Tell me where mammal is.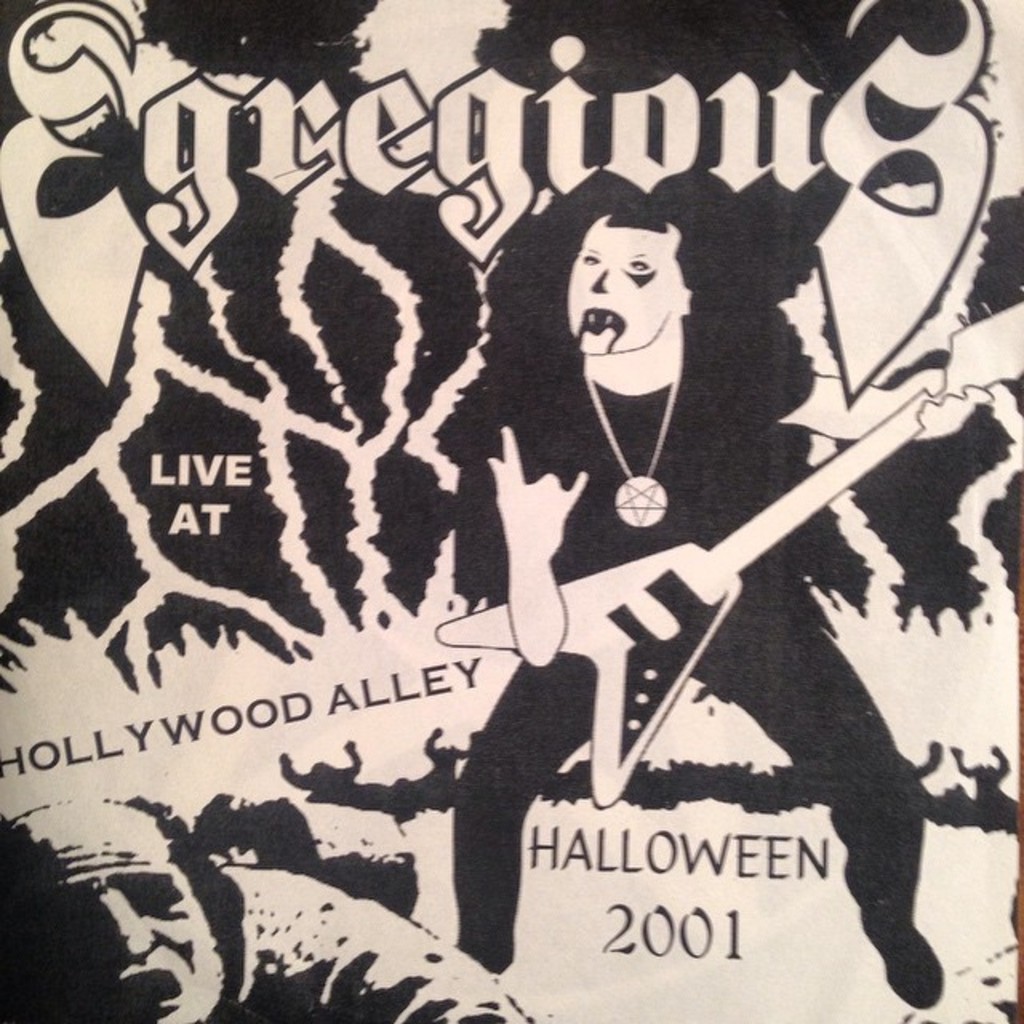
mammal is at locate(0, 797, 541, 1022).
